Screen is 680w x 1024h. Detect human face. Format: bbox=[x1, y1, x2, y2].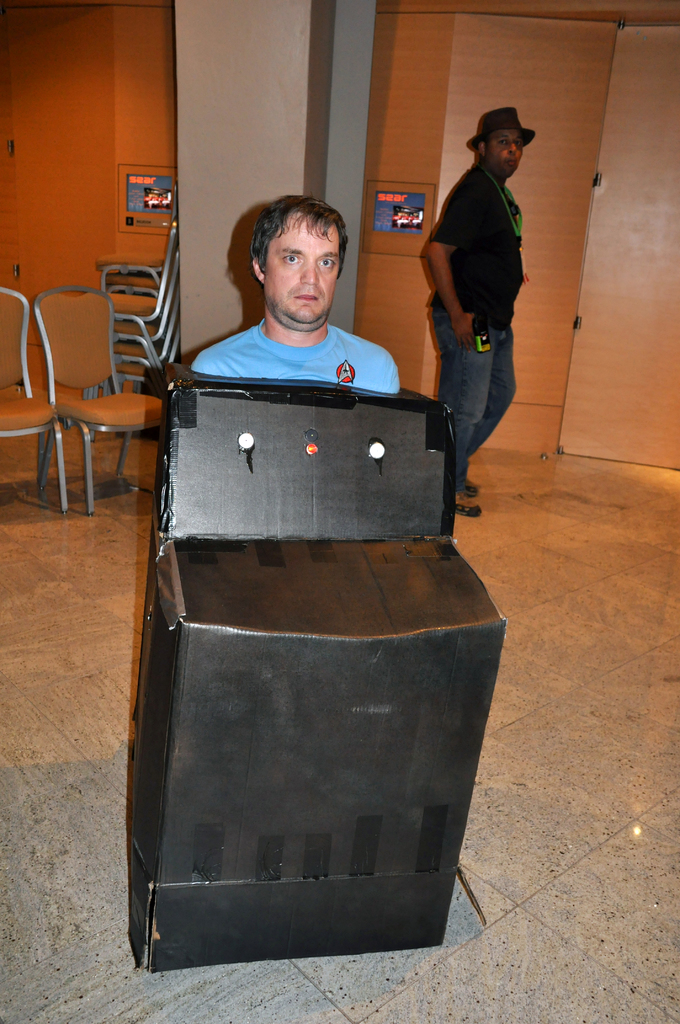
bbox=[490, 127, 521, 179].
